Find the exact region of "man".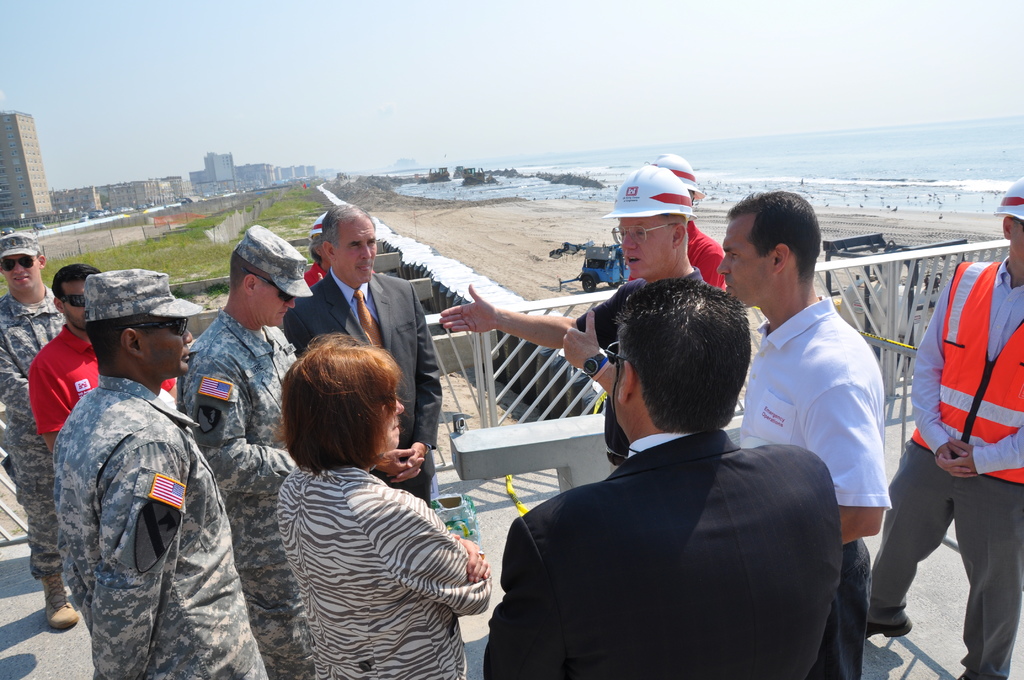
Exact region: region(437, 156, 717, 471).
